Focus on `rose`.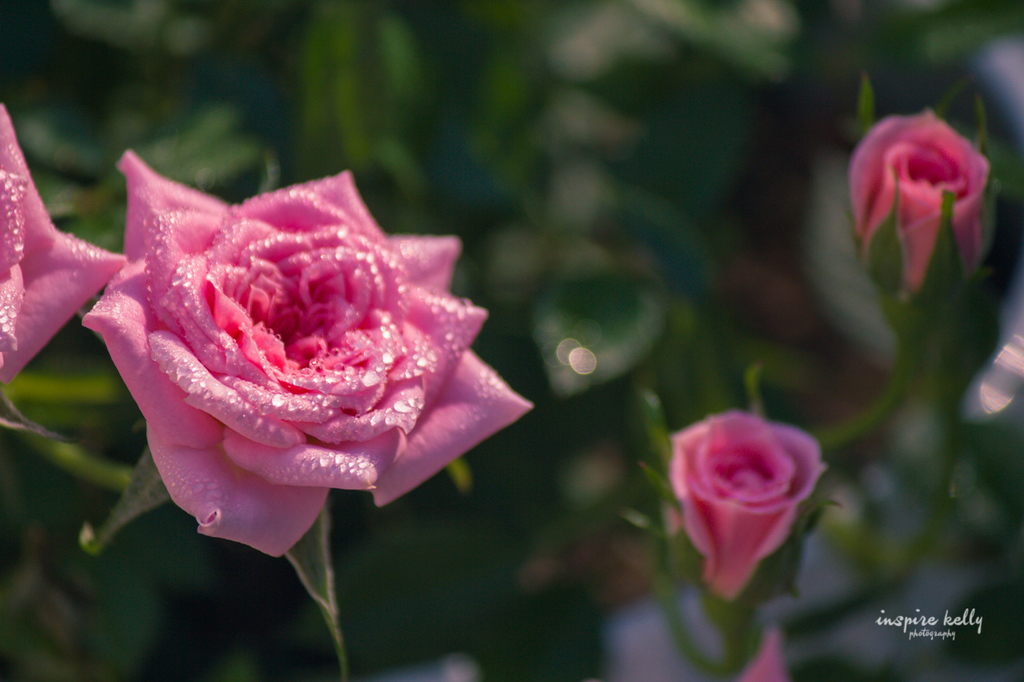
Focused at BBox(846, 101, 997, 296).
